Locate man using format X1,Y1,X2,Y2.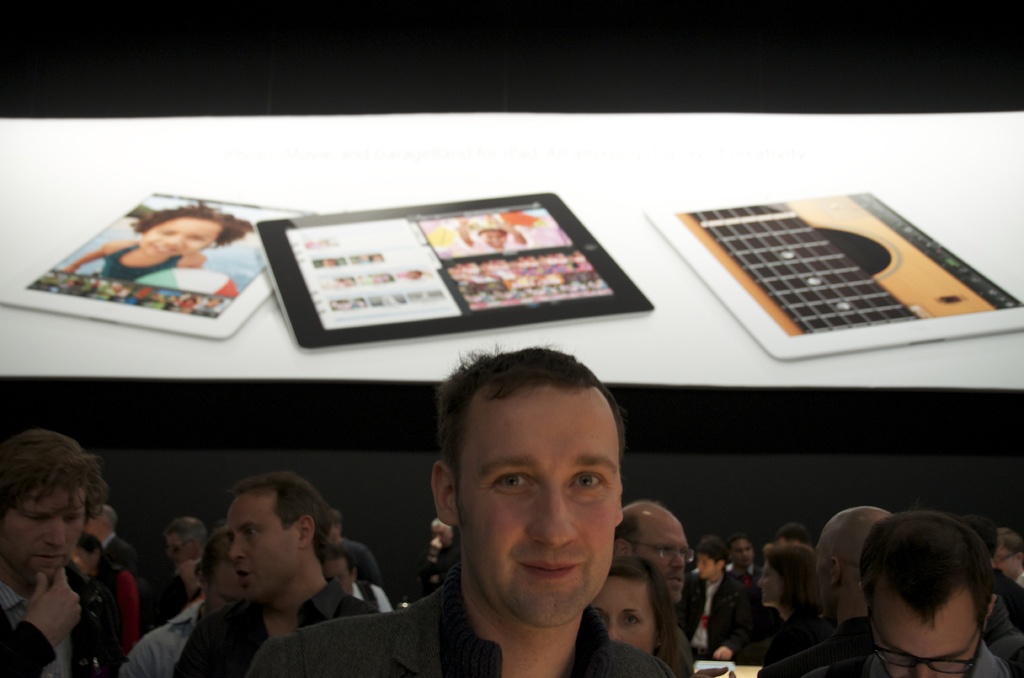
605,497,700,677.
